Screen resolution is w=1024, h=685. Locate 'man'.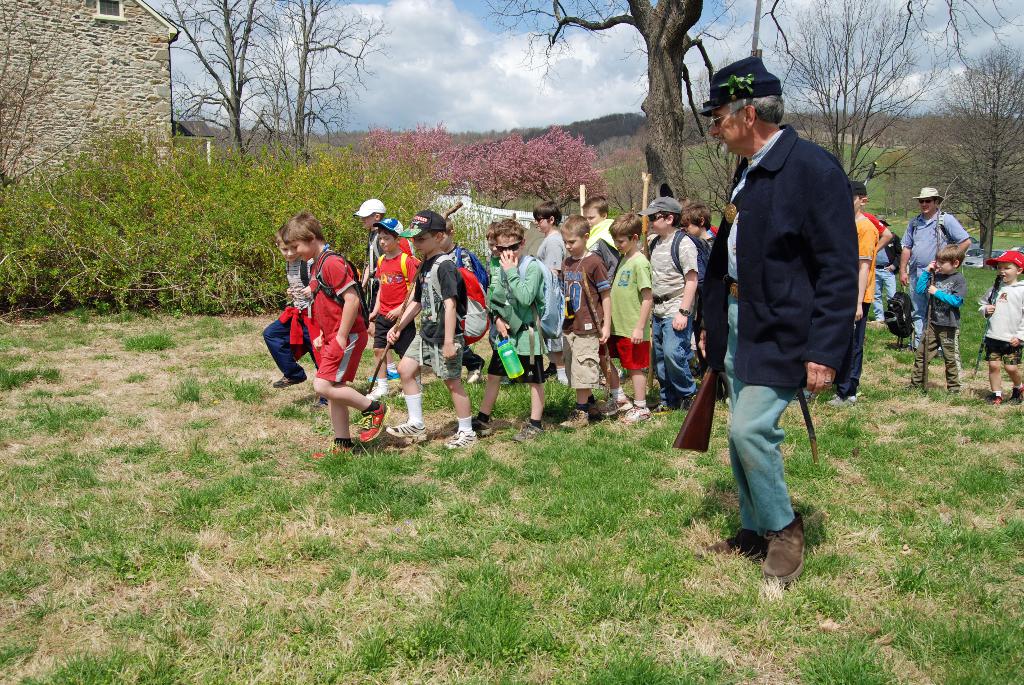
<region>697, 74, 874, 579</region>.
